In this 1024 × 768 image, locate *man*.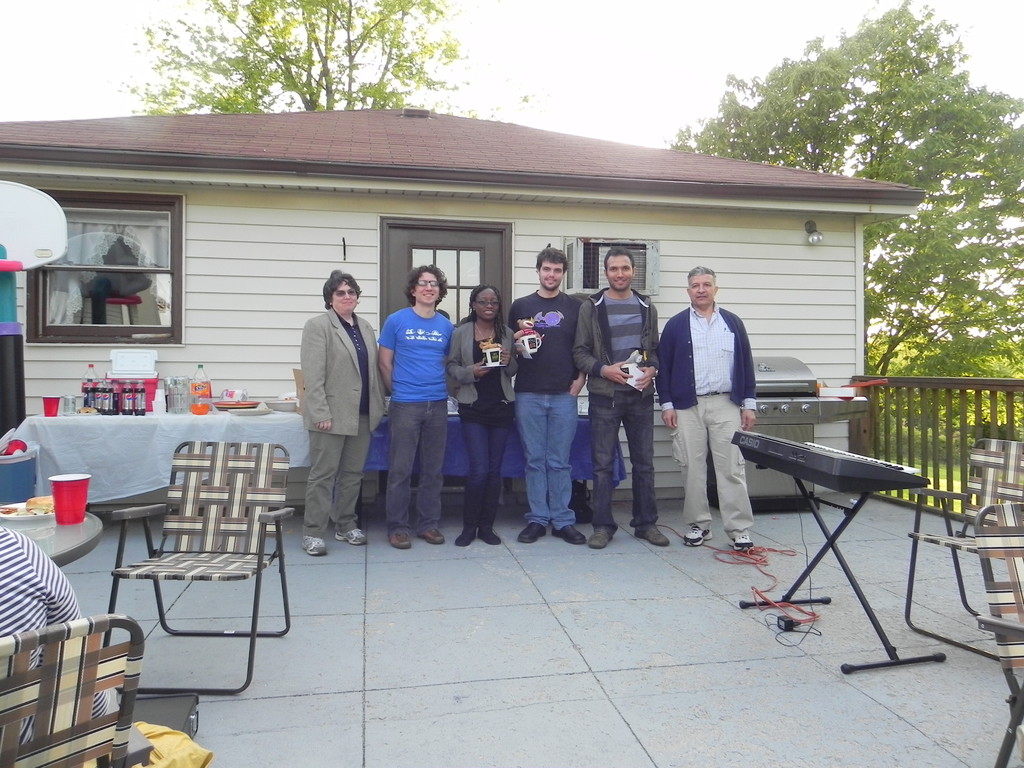
Bounding box: bbox(505, 246, 589, 546).
